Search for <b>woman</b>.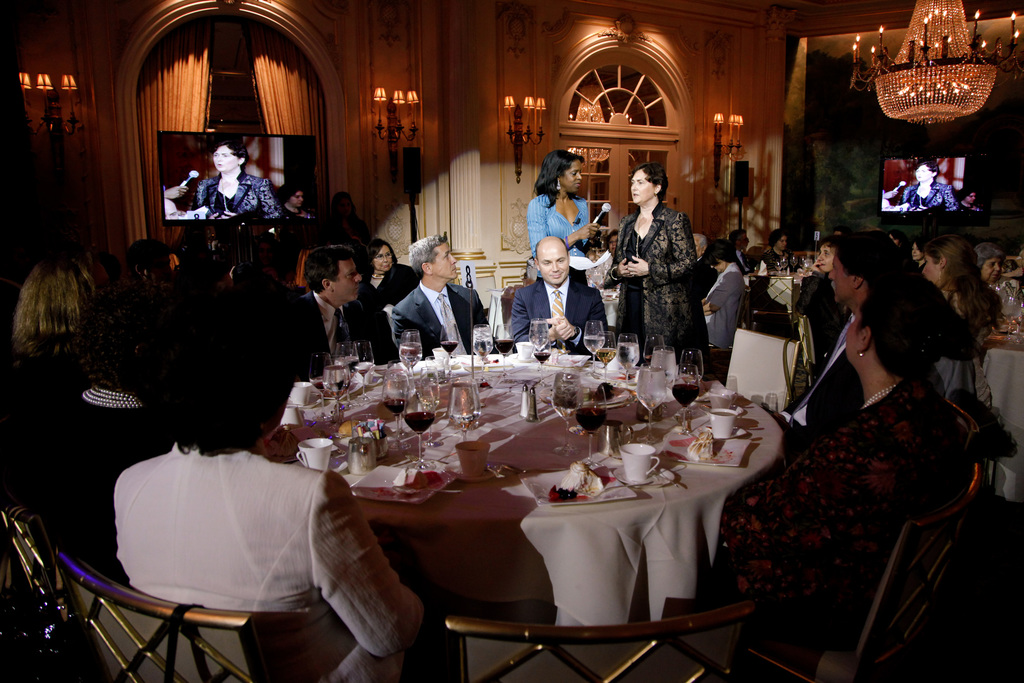
Found at box(920, 231, 1004, 399).
